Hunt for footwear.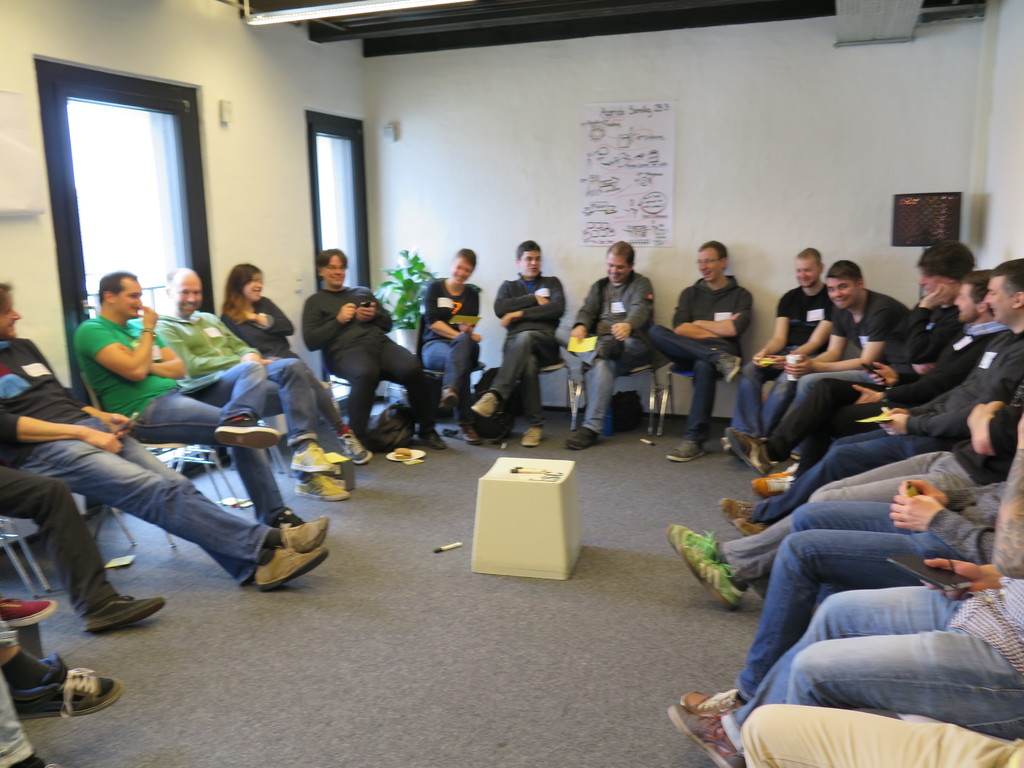
Hunted down at <box>666,528,723,584</box>.
